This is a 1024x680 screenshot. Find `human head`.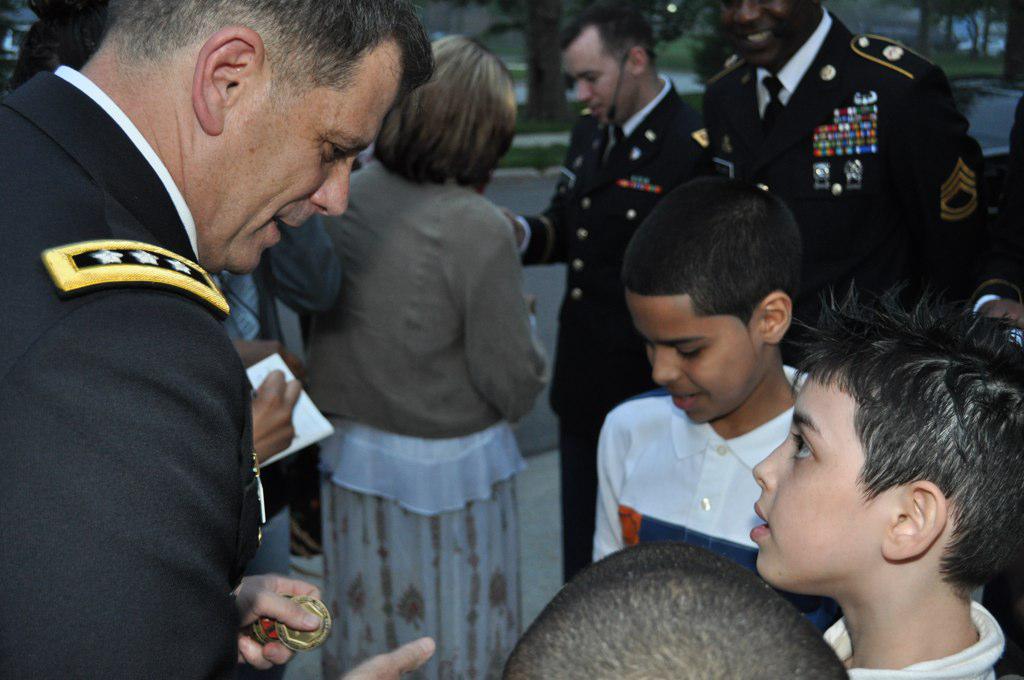
Bounding box: Rect(72, 0, 440, 278).
